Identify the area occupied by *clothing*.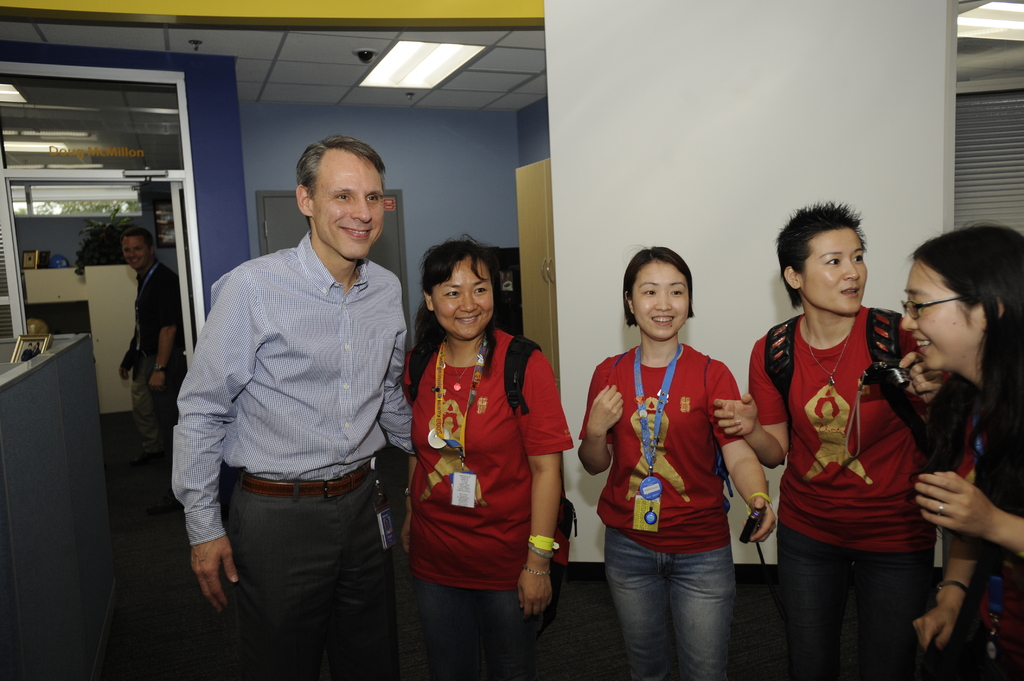
Area: [404,287,547,606].
